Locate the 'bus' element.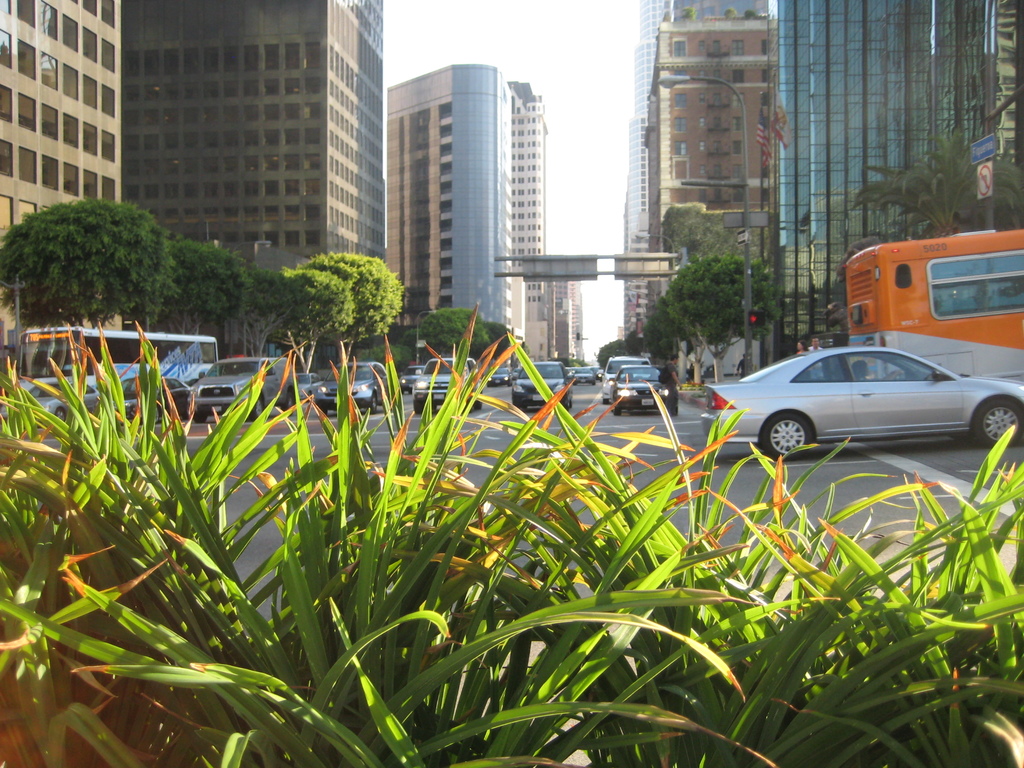
Element bbox: (x1=13, y1=325, x2=227, y2=398).
